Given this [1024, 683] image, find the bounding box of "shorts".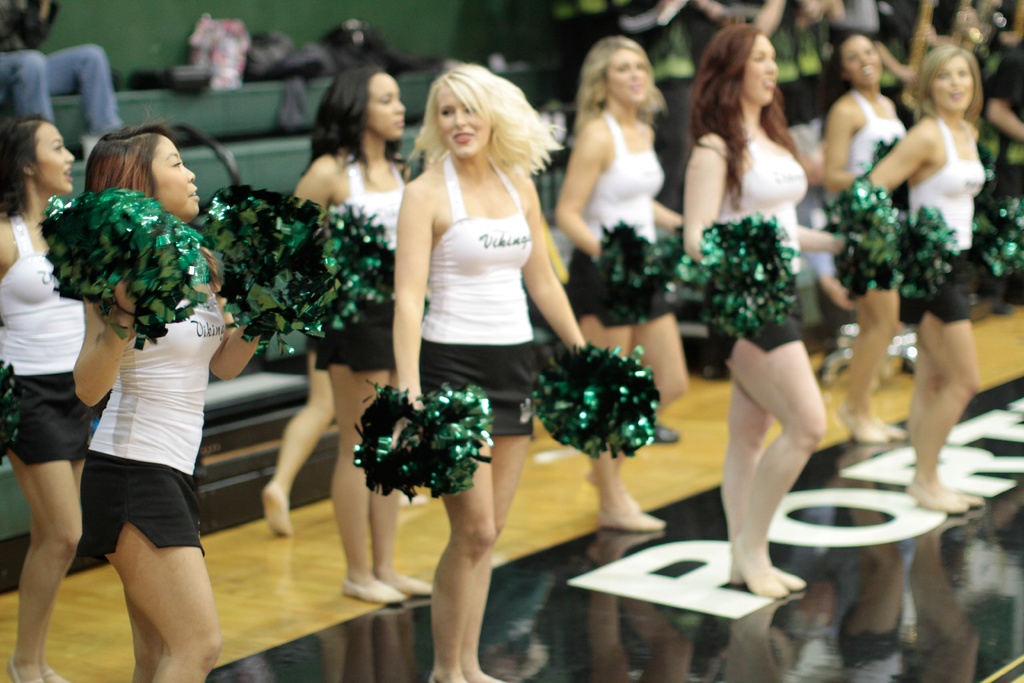
locate(568, 256, 673, 329).
